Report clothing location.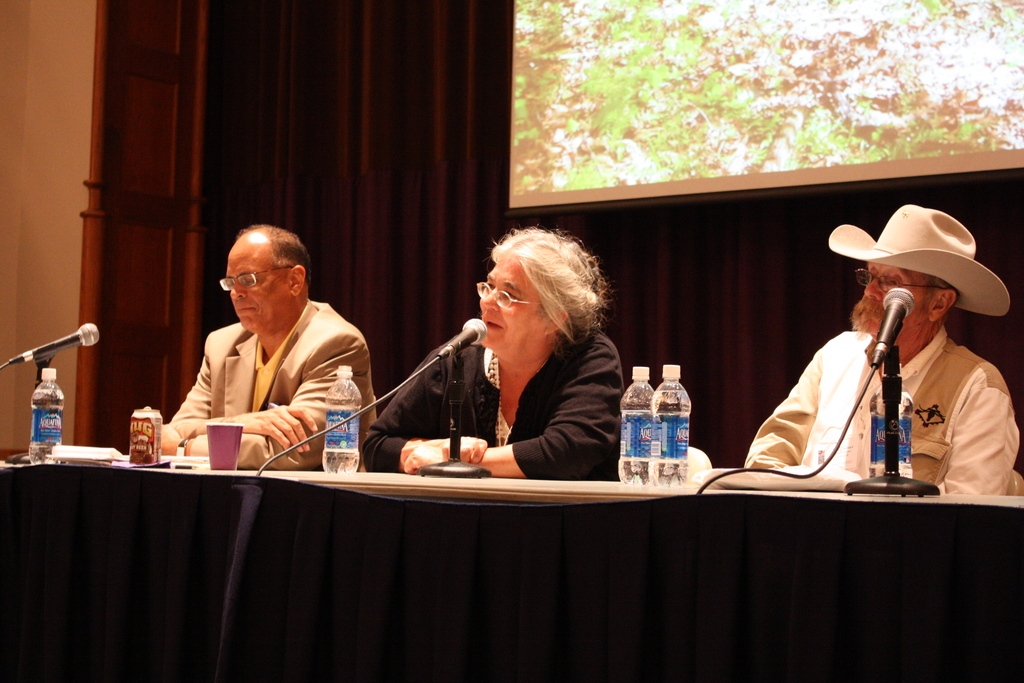
Report: (157,267,371,474).
